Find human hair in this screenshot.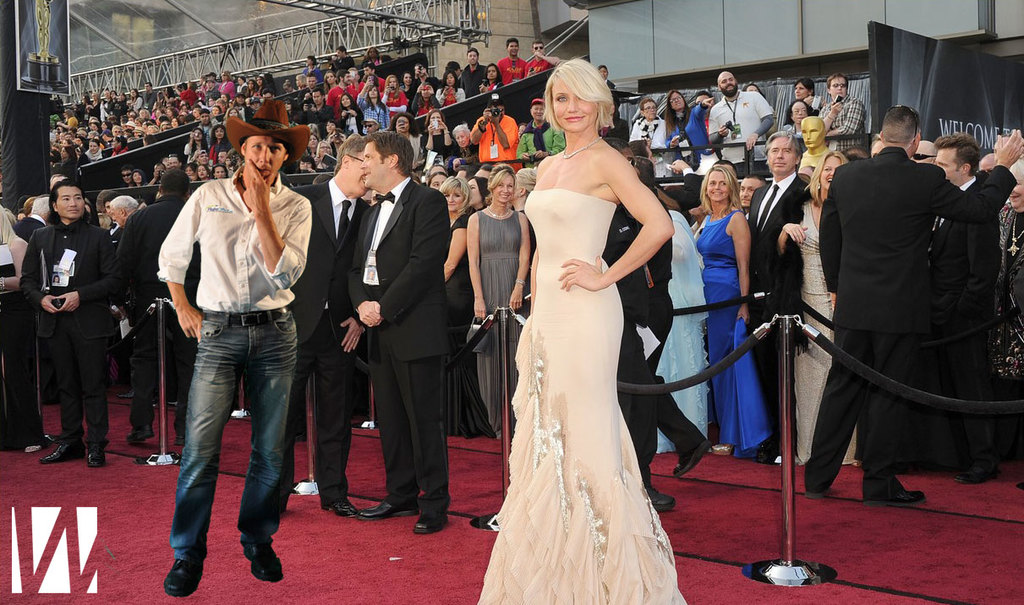
The bounding box for human hair is (left=364, top=46, right=381, bottom=61).
